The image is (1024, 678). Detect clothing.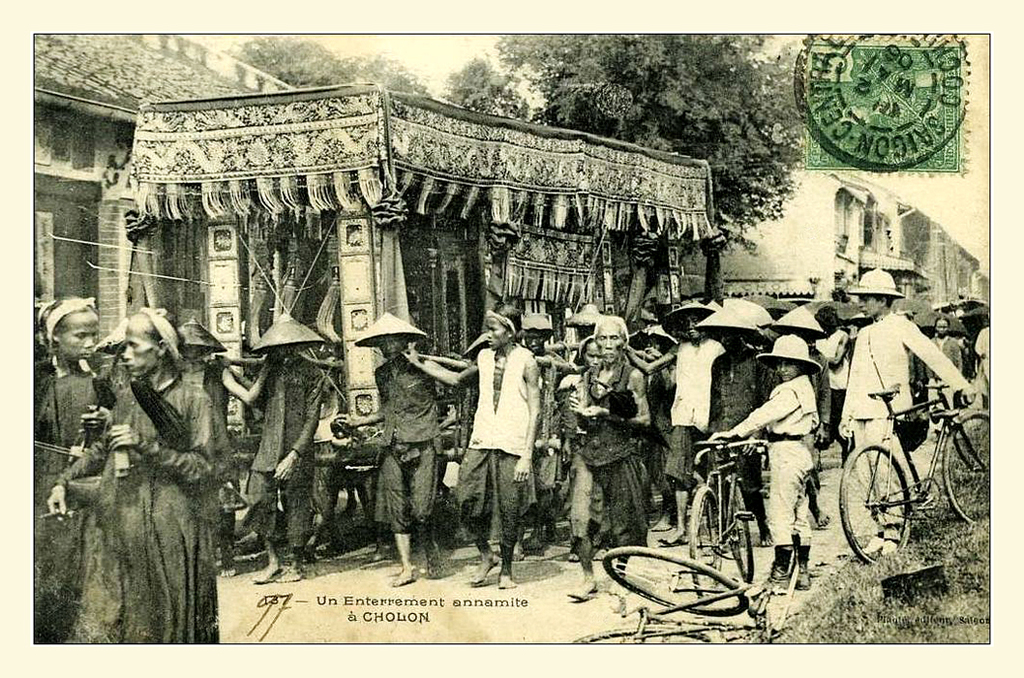
Detection: left=55, top=355, right=222, bottom=625.
